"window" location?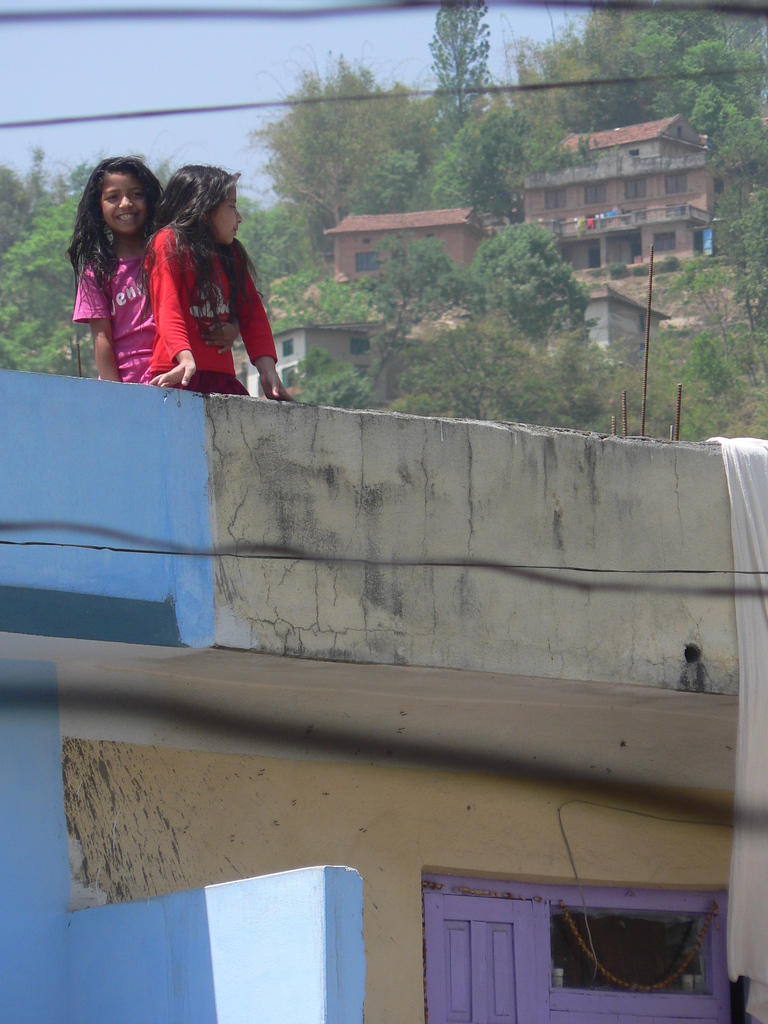
bbox=[350, 340, 371, 360]
